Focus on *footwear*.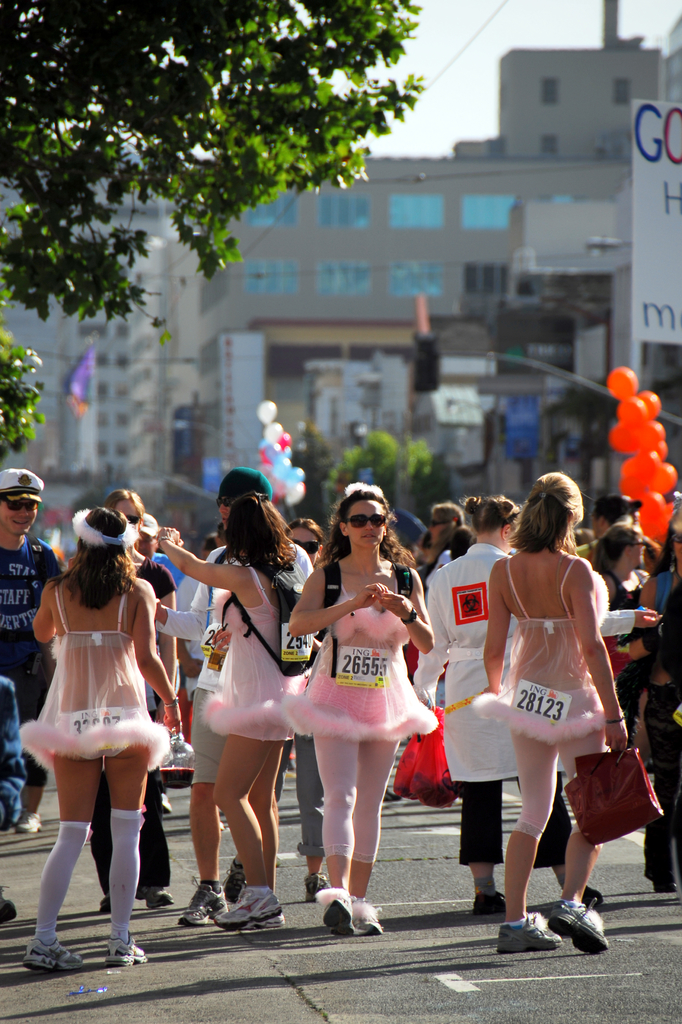
Focused at locate(589, 882, 603, 905).
